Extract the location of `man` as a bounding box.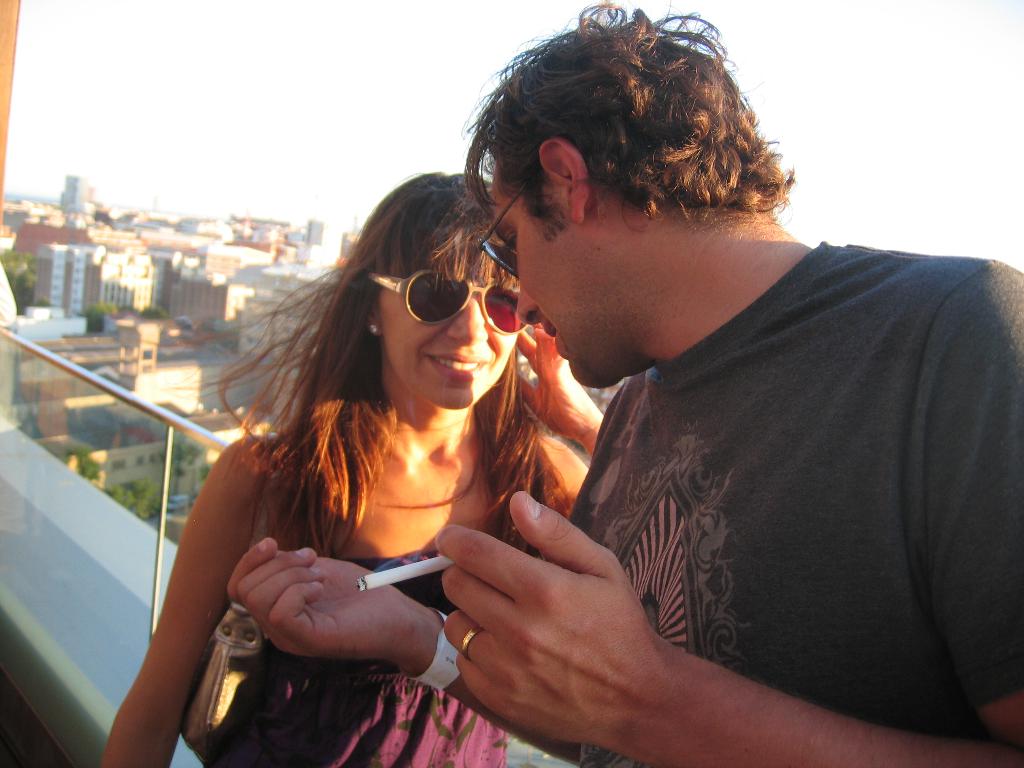
region(227, 1, 1023, 767).
